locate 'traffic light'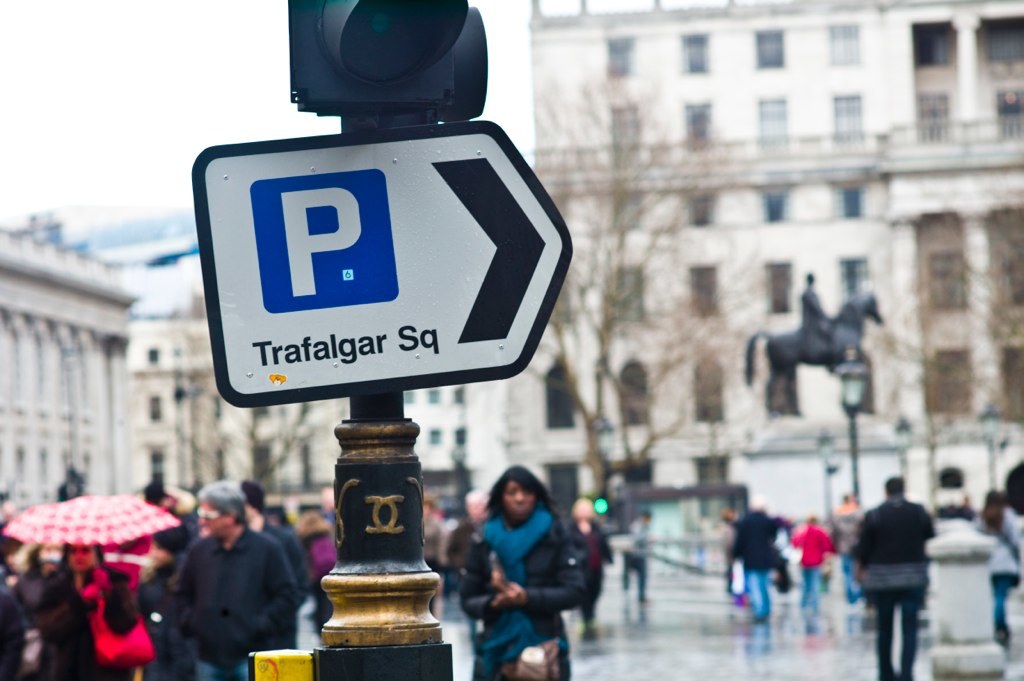
438,5,488,122
